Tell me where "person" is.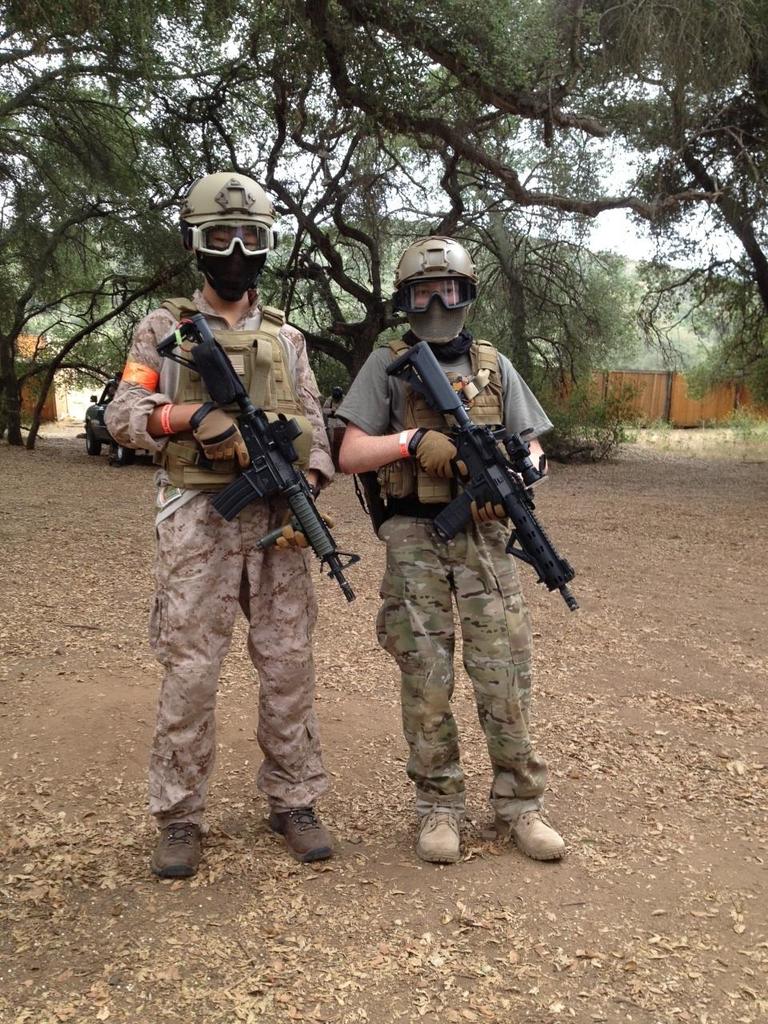
"person" is at (102,170,339,866).
